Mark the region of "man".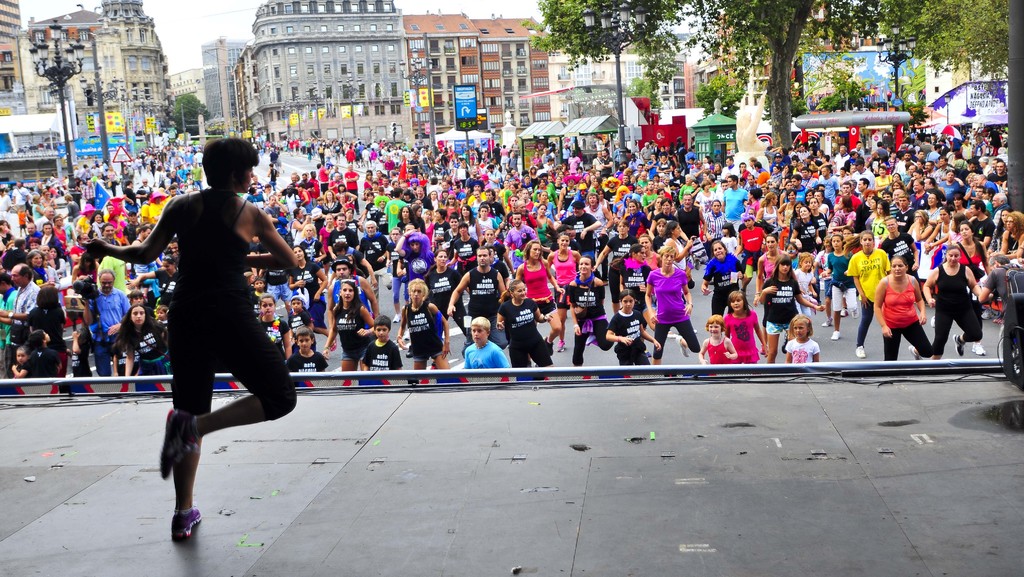
Region: left=0, top=259, right=38, bottom=379.
